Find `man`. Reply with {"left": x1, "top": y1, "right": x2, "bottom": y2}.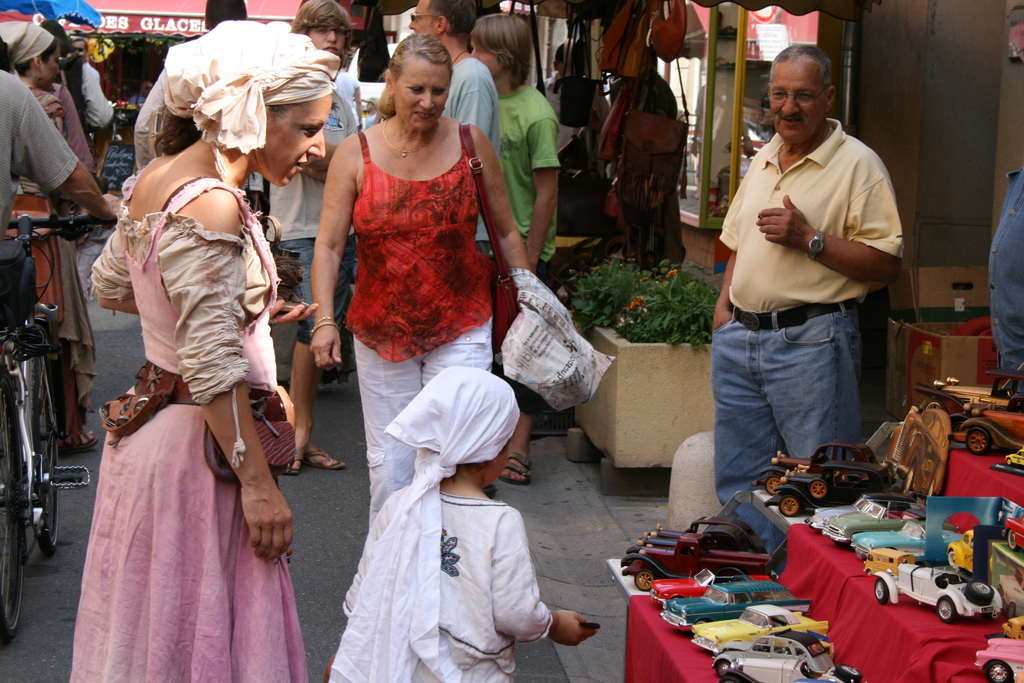
{"left": 474, "top": 5, "right": 567, "bottom": 483}.
